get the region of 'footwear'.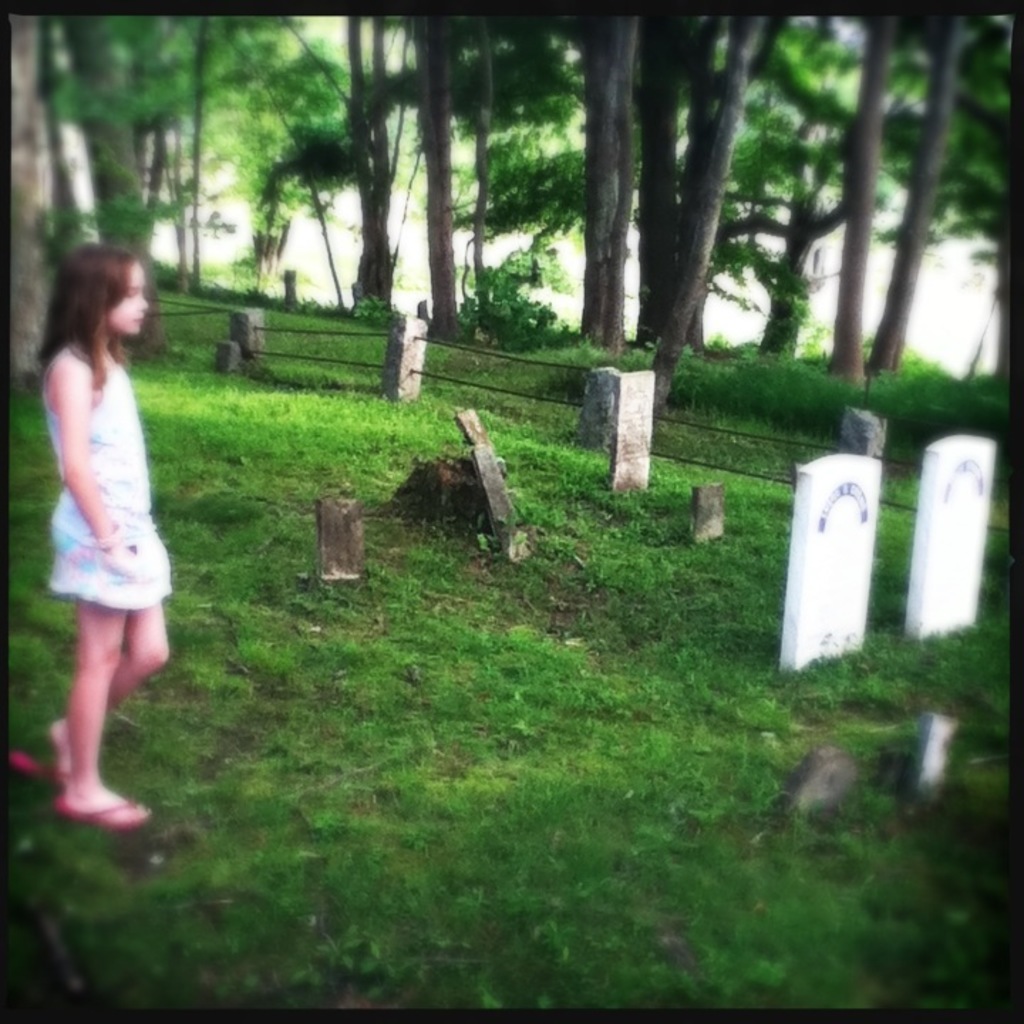
(0, 727, 60, 781).
